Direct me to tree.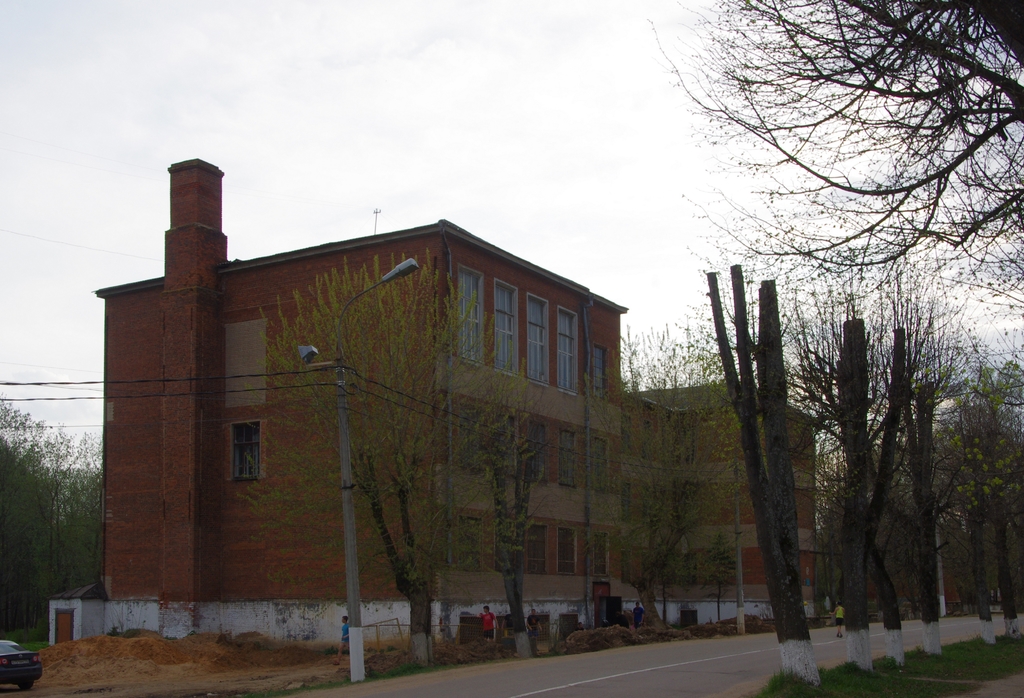
Direction: 261/242/545/666.
